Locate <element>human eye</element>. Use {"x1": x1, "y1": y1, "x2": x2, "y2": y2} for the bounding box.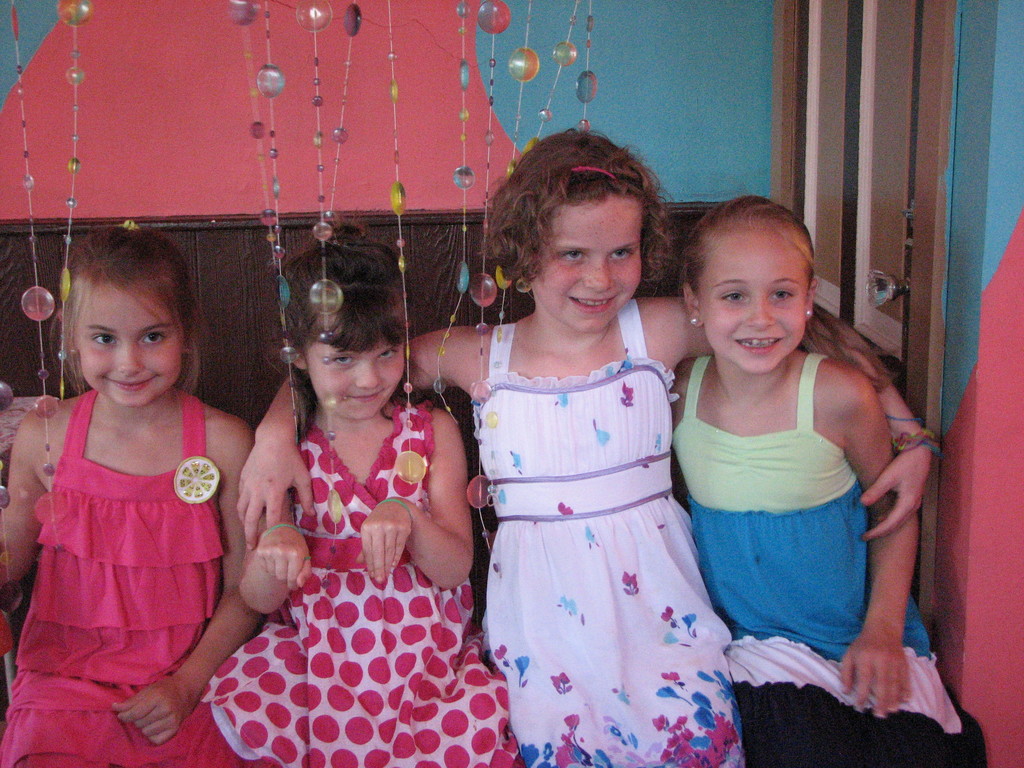
{"x1": 562, "y1": 247, "x2": 584, "y2": 267}.
